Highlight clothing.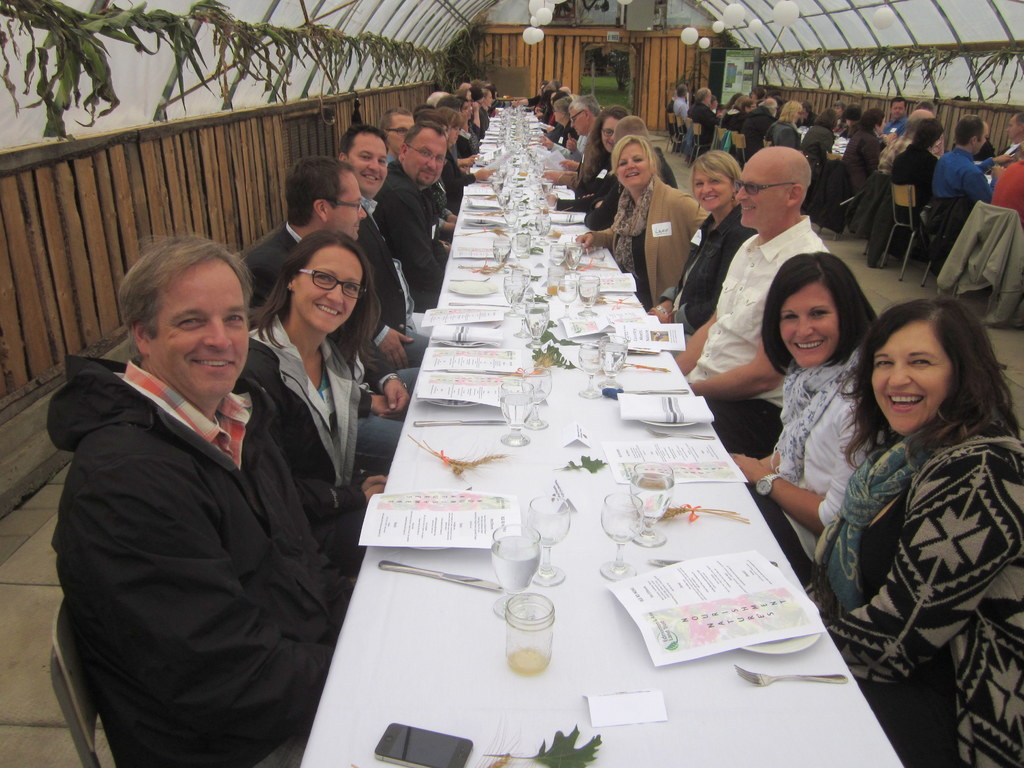
Highlighted region: left=684, top=98, right=723, bottom=143.
